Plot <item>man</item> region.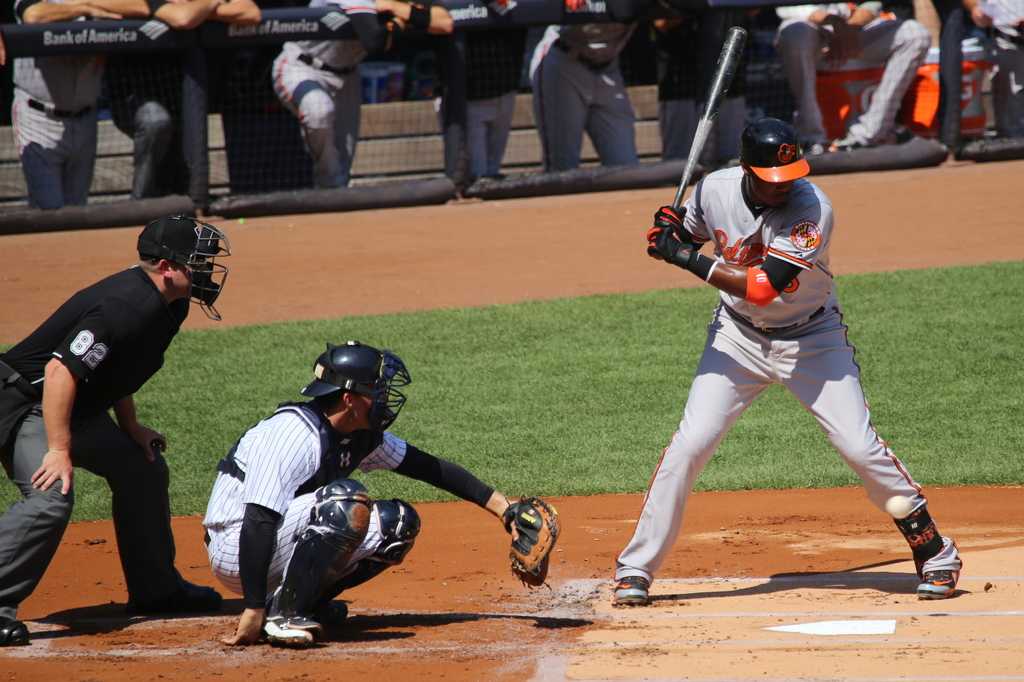
Plotted at [403, 0, 532, 176].
